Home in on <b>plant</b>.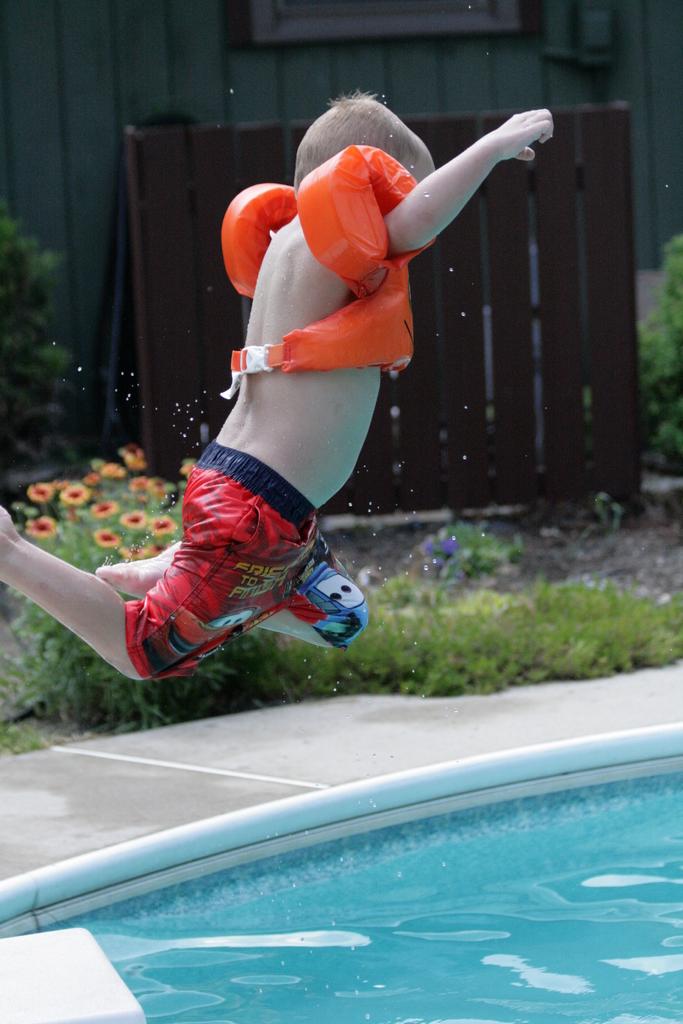
Homed in at left=0, top=202, right=72, bottom=483.
